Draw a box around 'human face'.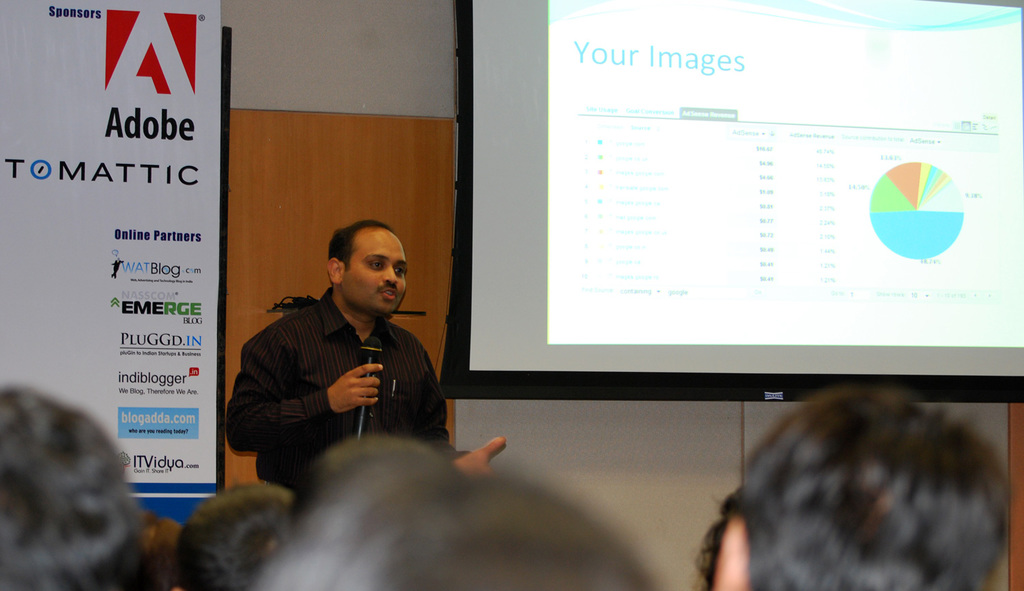
x1=343 y1=229 x2=408 y2=317.
